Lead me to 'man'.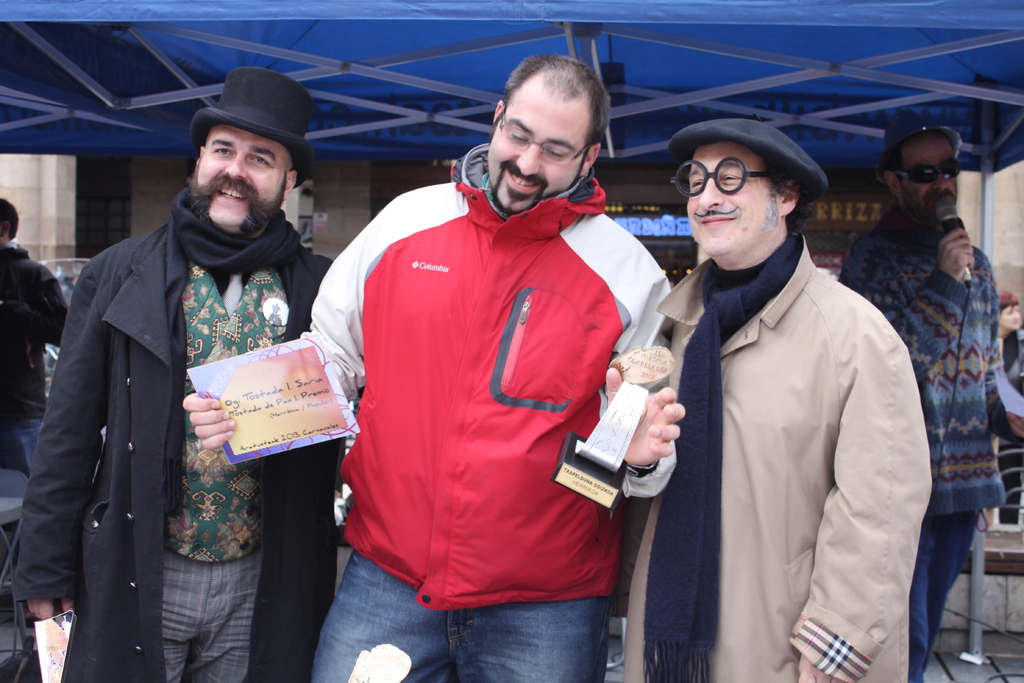
Lead to [x1=184, y1=53, x2=685, y2=682].
